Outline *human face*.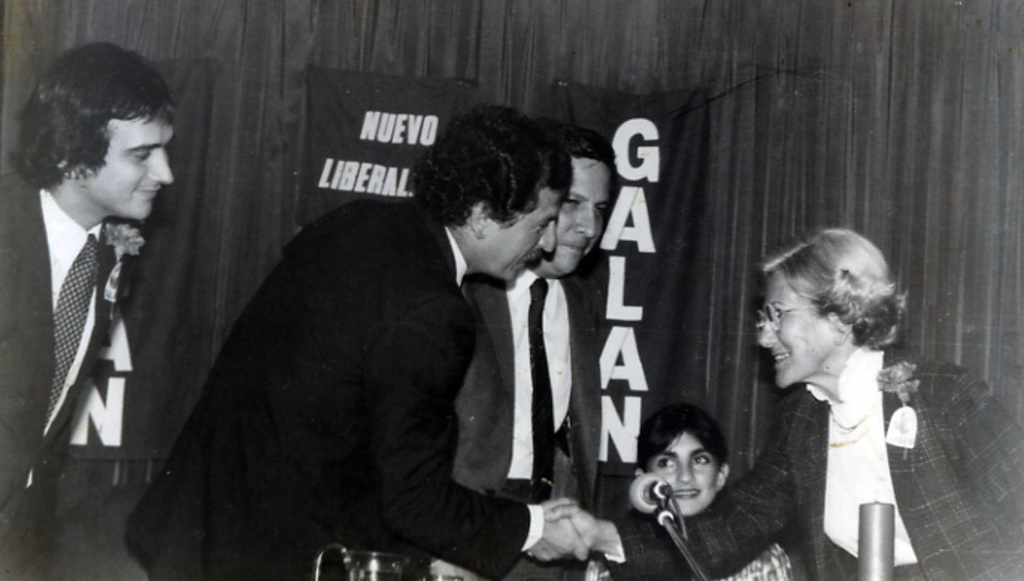
Outline: x1=97, y1=115, x2=172, y2=221.
